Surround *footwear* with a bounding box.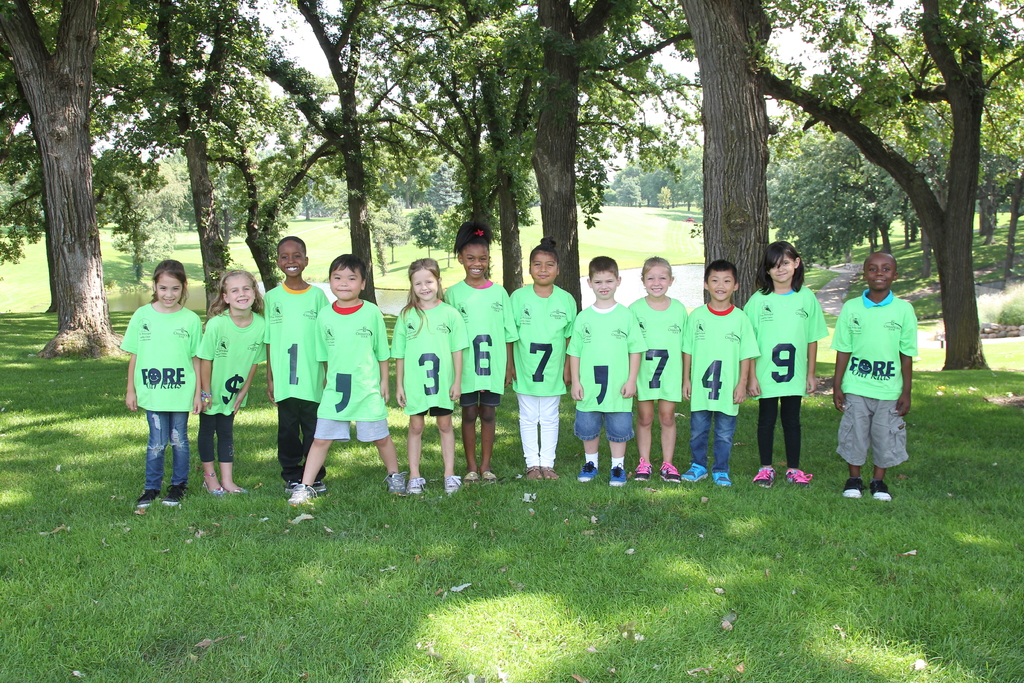
287/481/311/506.
